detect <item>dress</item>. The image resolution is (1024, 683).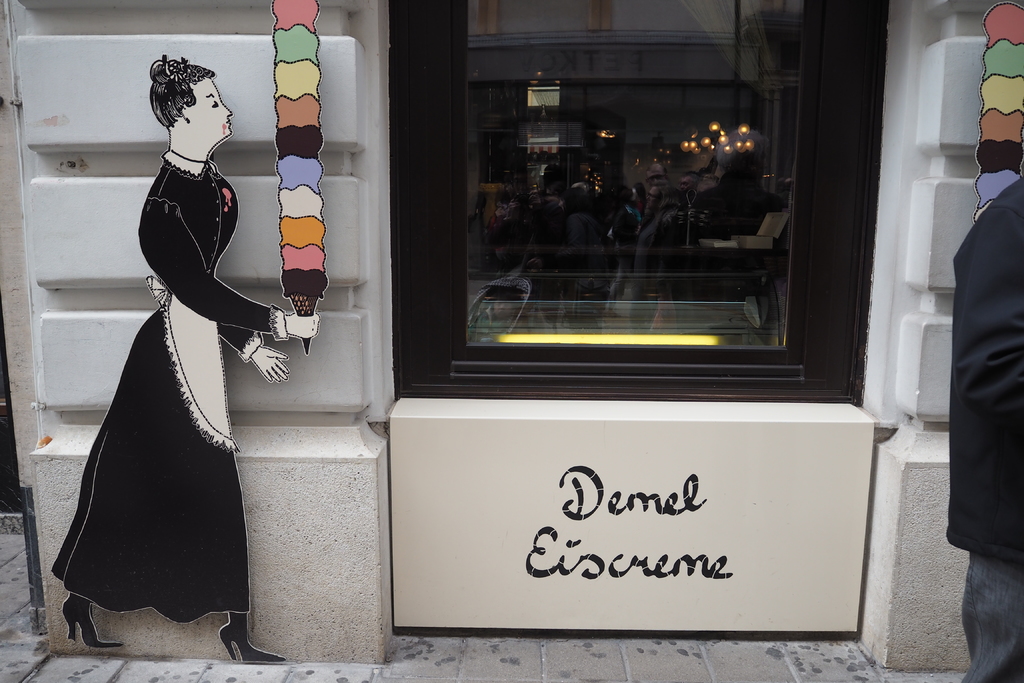
49, 150, 291, 623.
